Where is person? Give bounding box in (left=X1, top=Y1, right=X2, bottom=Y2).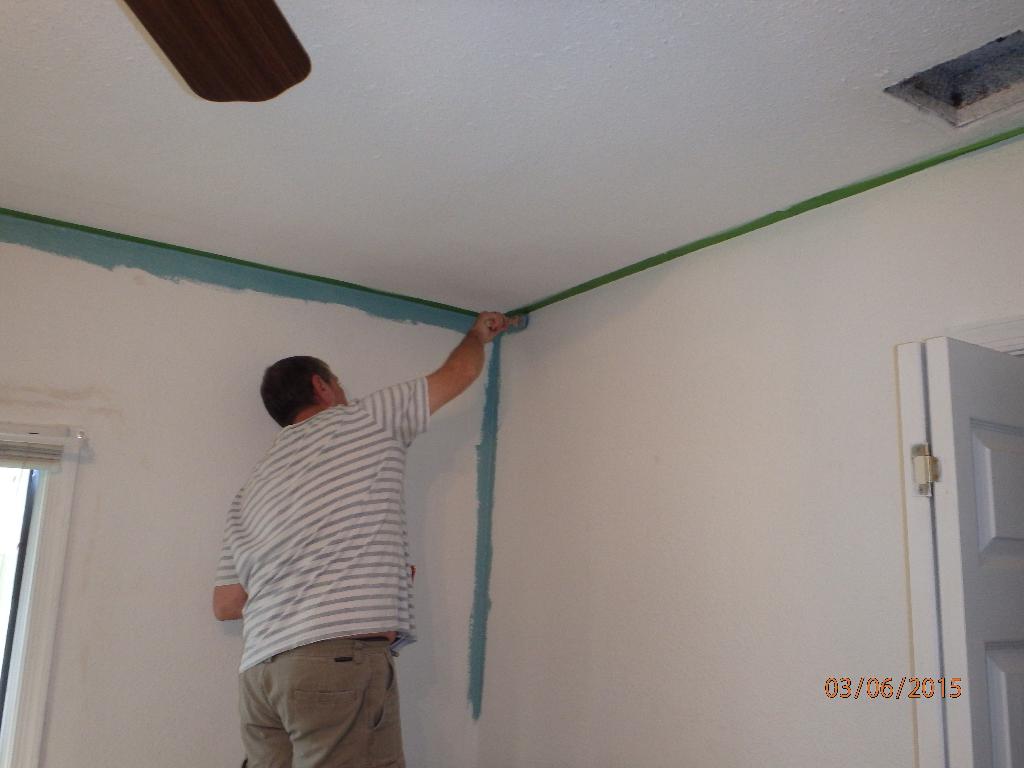
(left=210, top=308, right=518, bottom=767).
